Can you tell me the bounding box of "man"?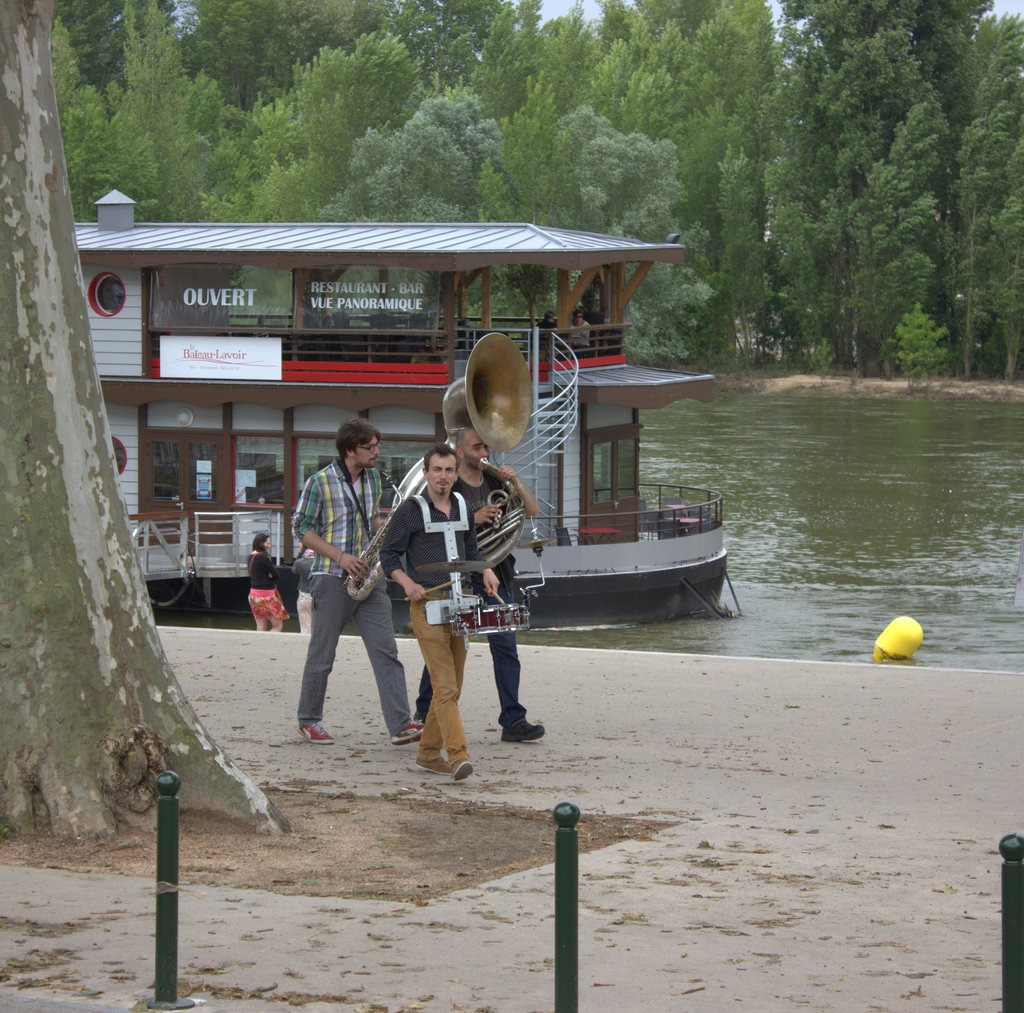
Rect(269, 407, 451, 758).
